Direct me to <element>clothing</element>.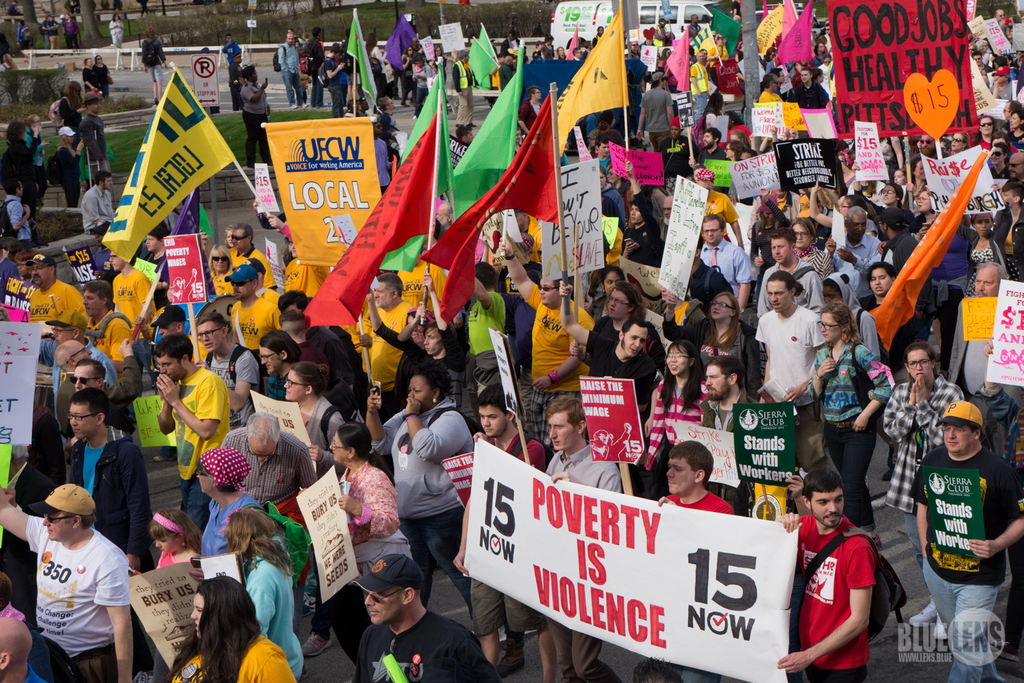
Direction: <region>617, 179, 627, 206</region>.
